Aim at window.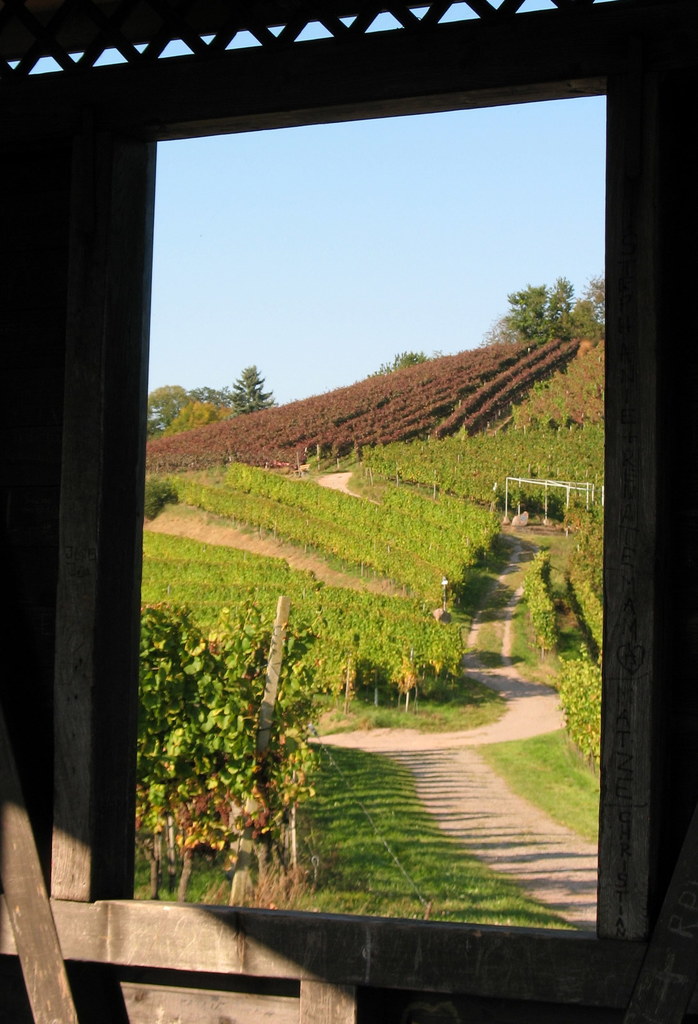
Aimed at 42 99 629 950.
